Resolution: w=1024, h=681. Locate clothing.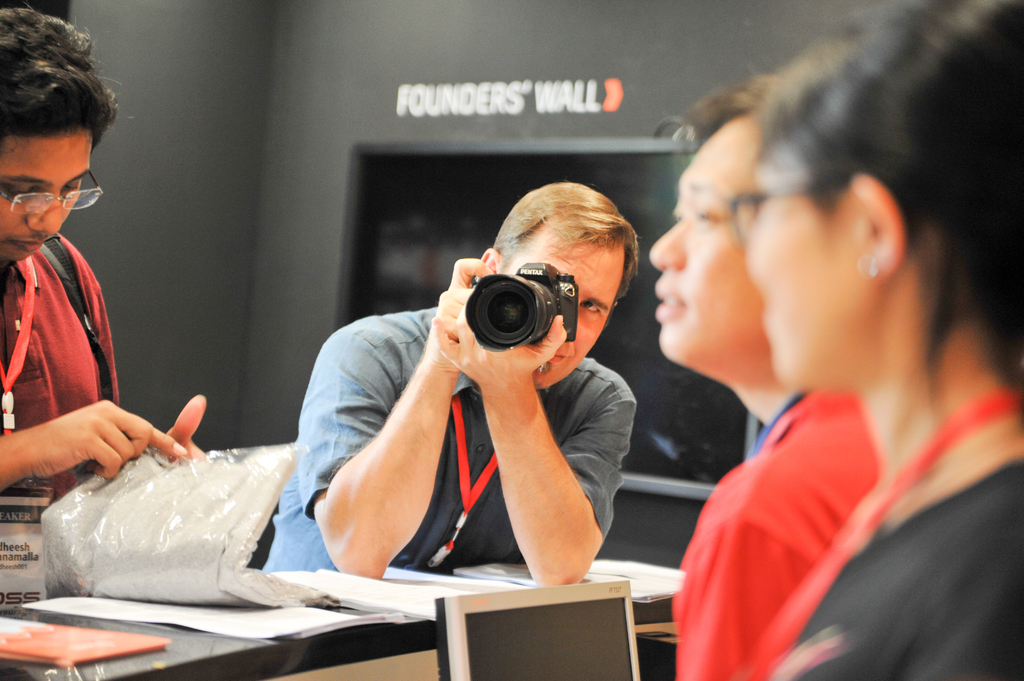
641 124 778 369.
